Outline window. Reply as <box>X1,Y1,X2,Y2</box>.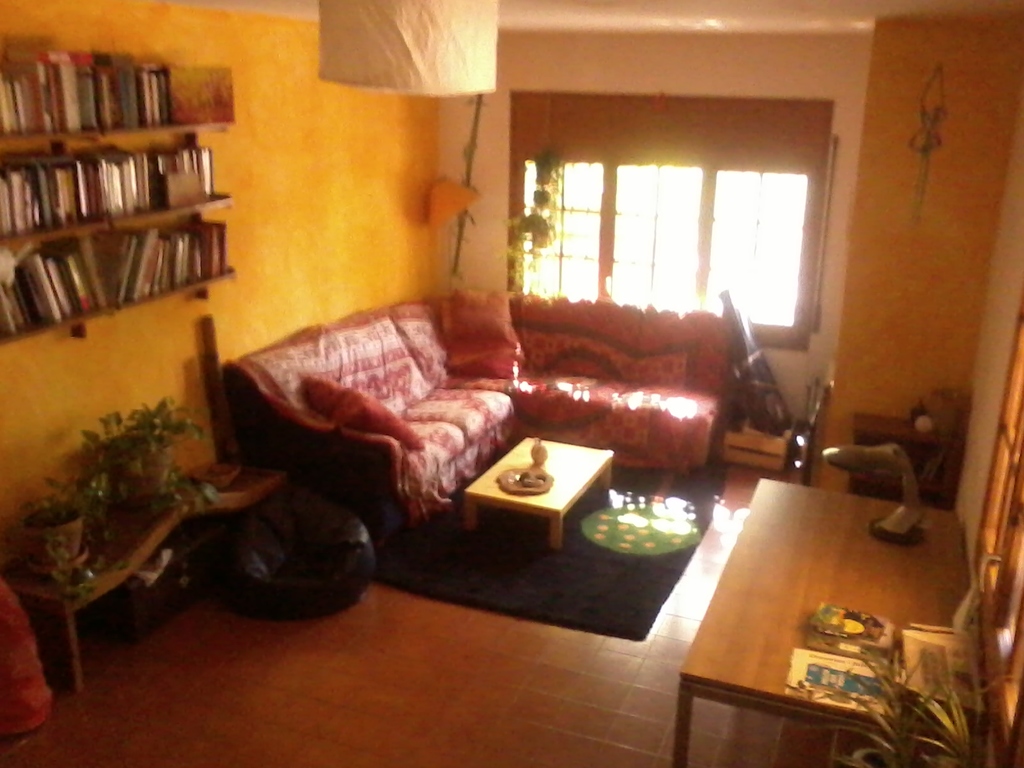
<box>472,87,848,352</box>.
